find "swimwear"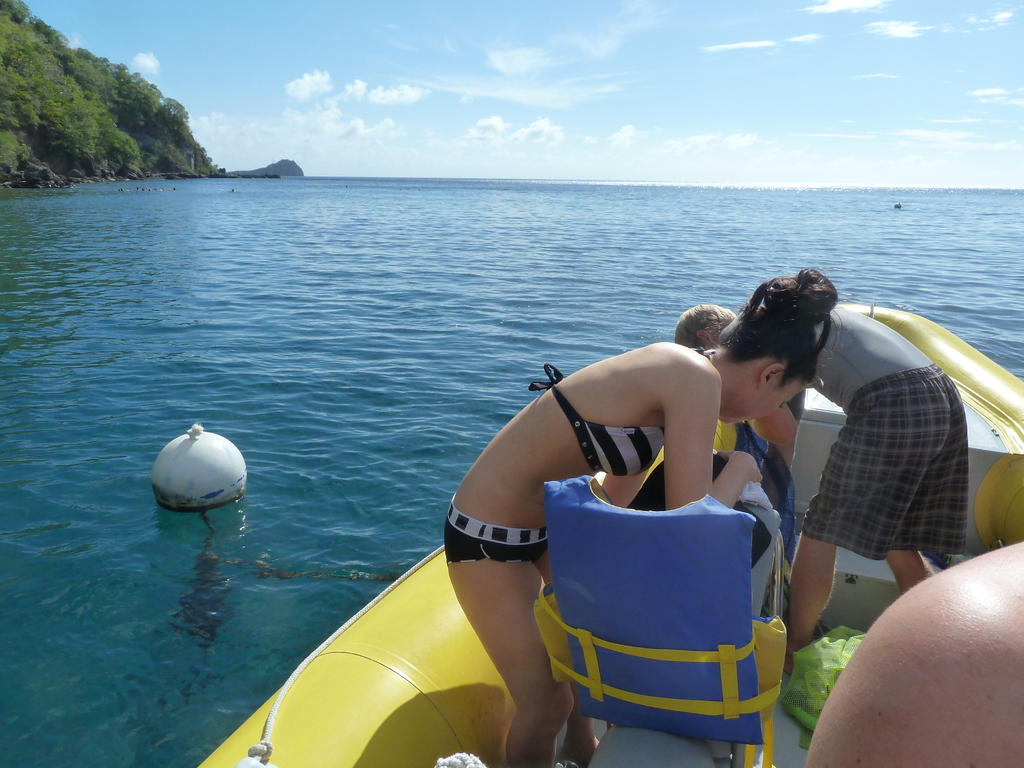
select_region(438, 363, 664, 575)
